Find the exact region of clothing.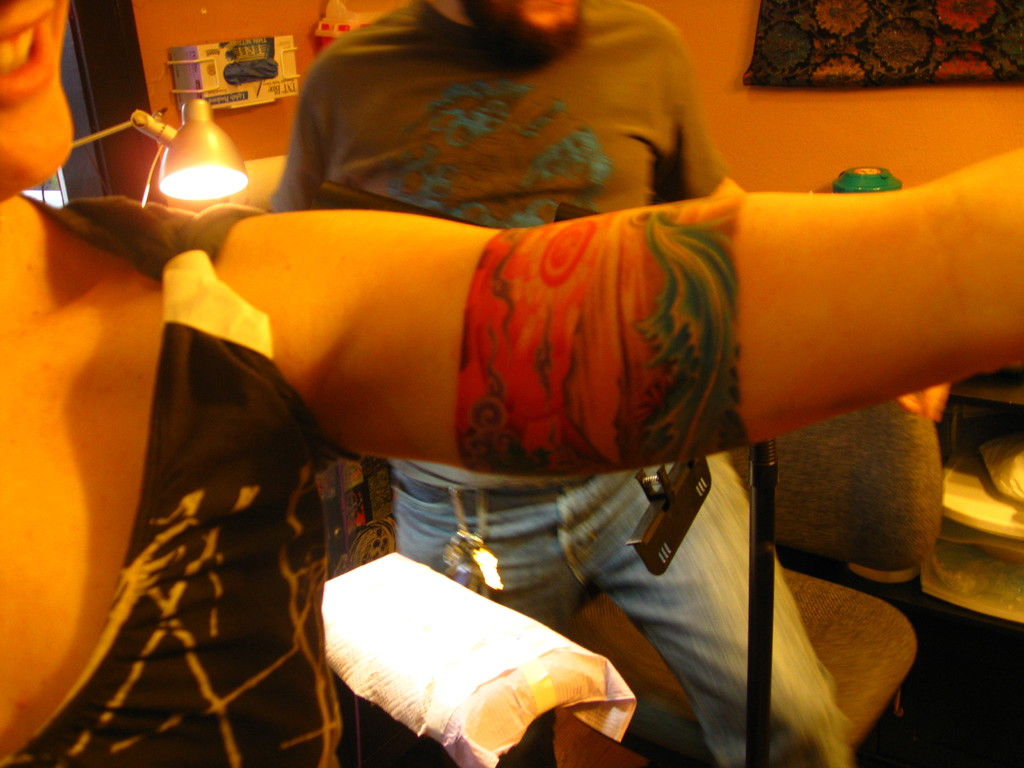
Exact region: pyautogui.locateOnScreen(269, 0, 854, 767).
